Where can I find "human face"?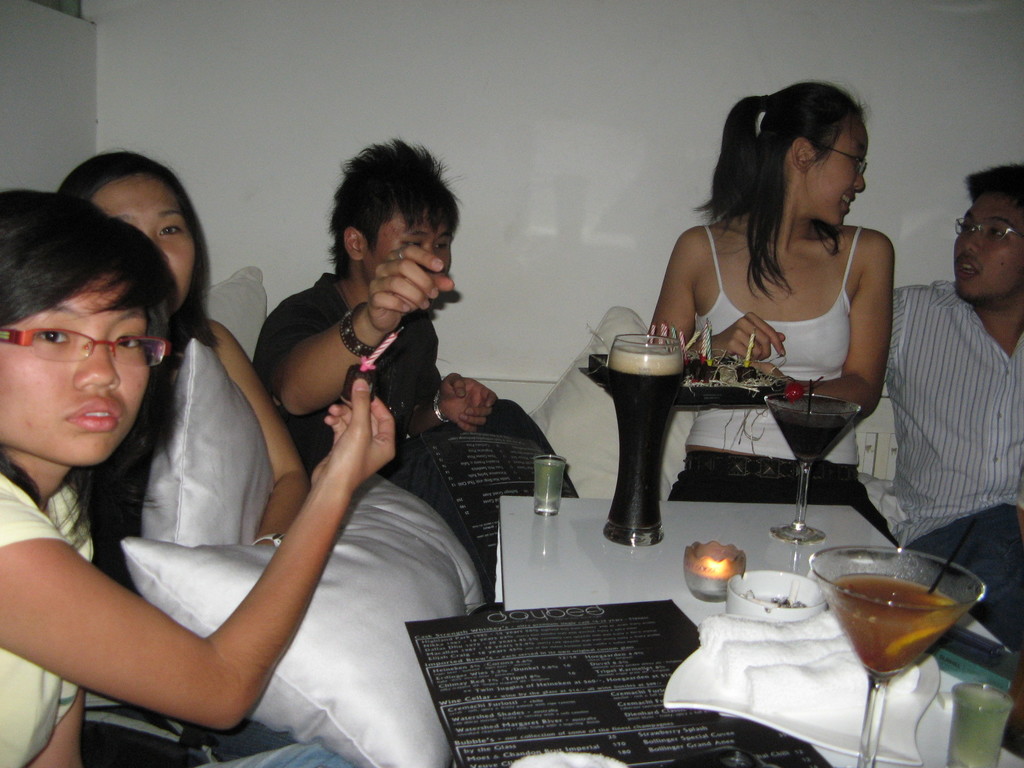
You can find it at [left=813, top=125, right=868, bottom=229].
